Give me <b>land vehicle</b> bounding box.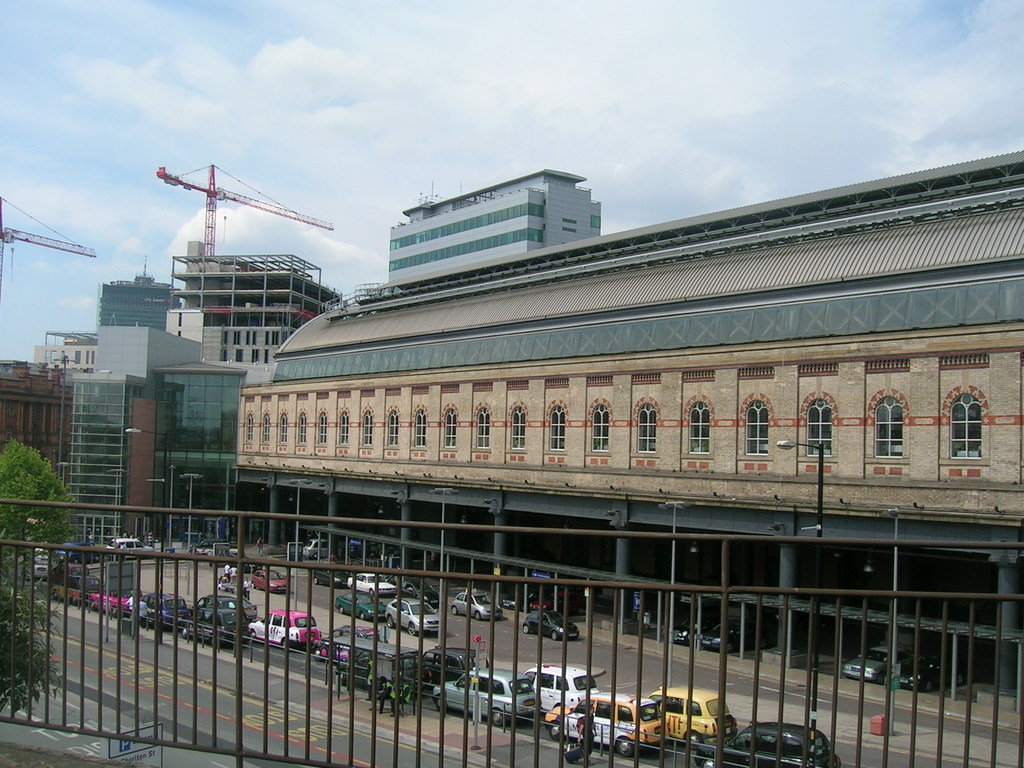
BBox(45, 575, 104, 602).
